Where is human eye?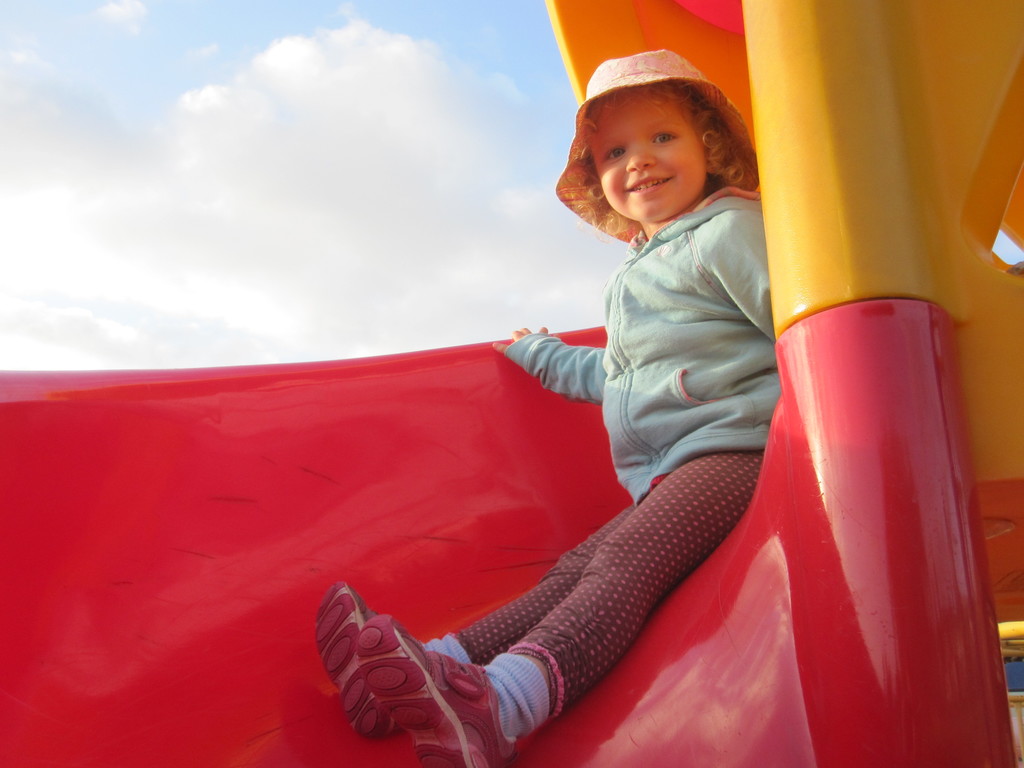
[left=646, top=129, right=681, bottom=148].
